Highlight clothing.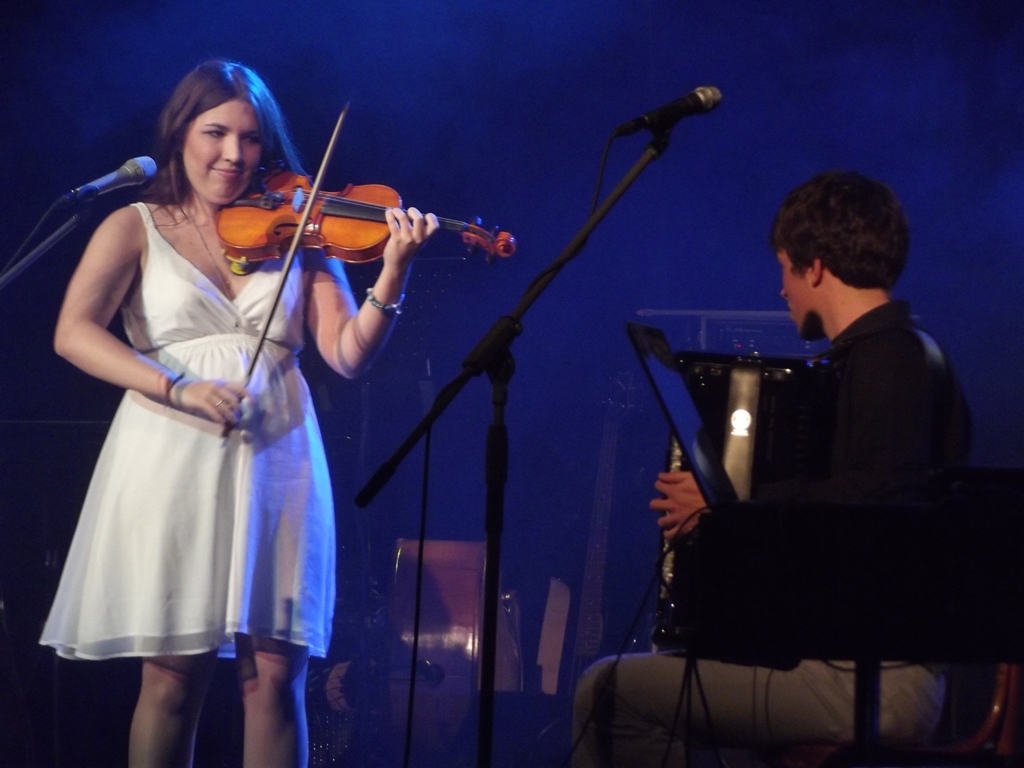
Highlighted region: <region>572, 299, 976, 767</region>.
